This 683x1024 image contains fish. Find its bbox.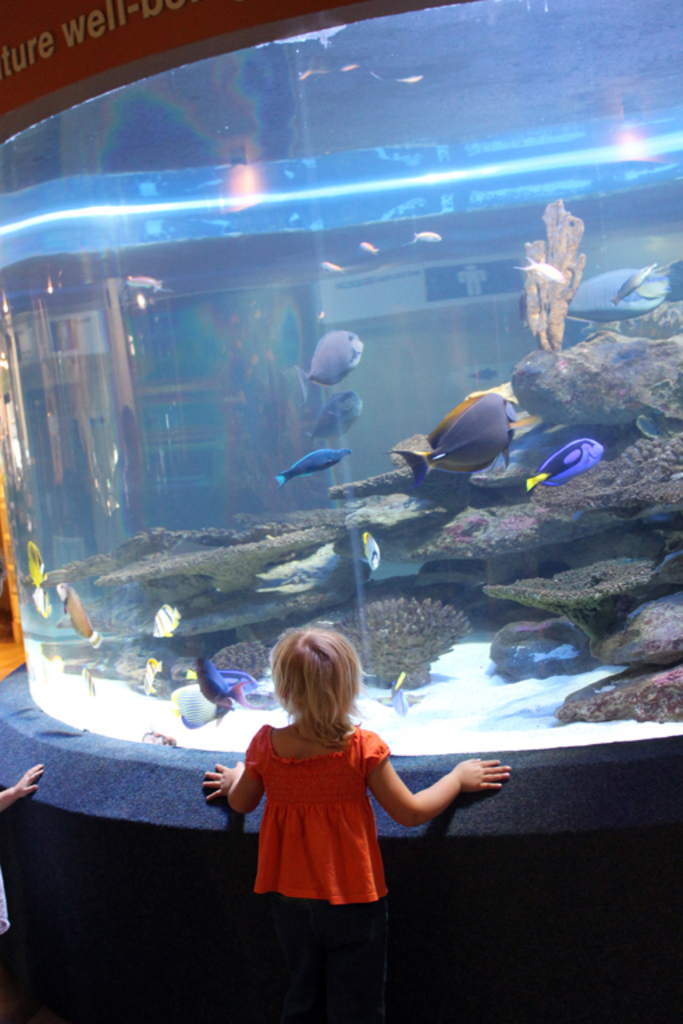
locate(536, 649, 586, 660).
